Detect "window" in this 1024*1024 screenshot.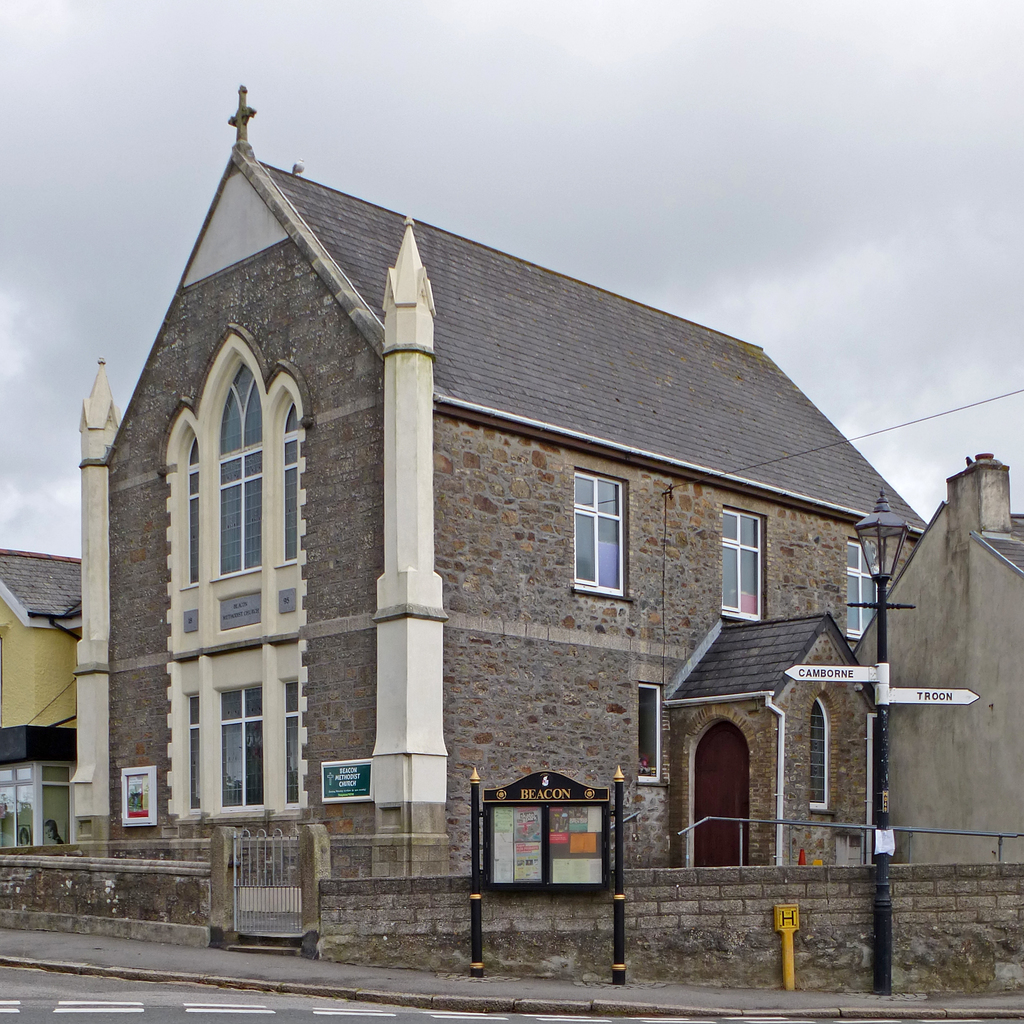
Detection: x1=188, y1=694, x2=207, y2=813.
